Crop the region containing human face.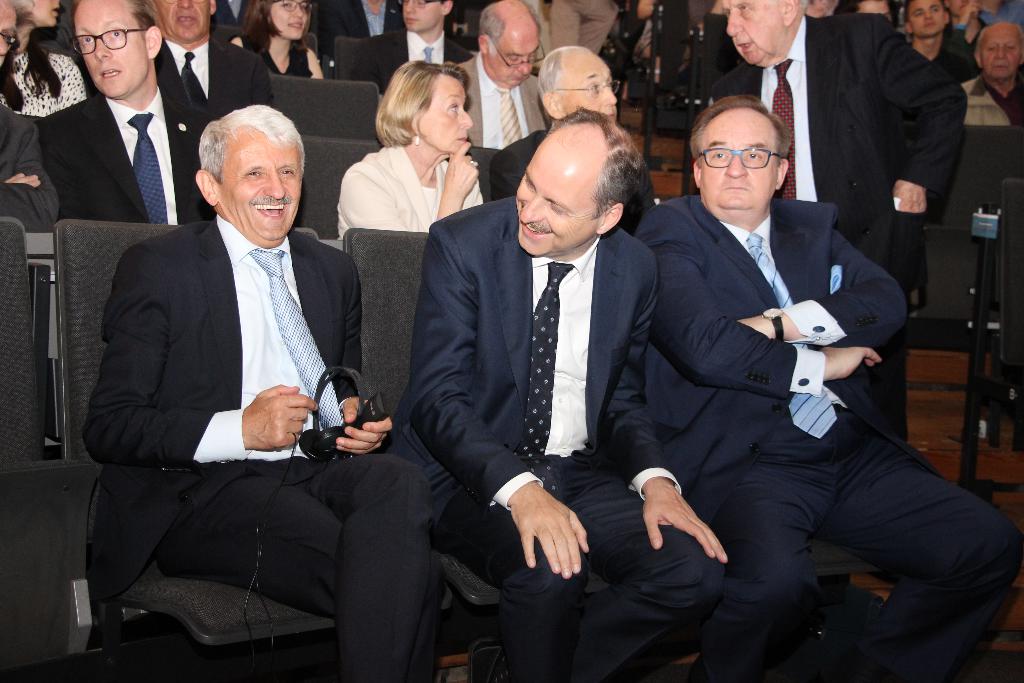
Crop region: box=[950, 0, 972, 9].
